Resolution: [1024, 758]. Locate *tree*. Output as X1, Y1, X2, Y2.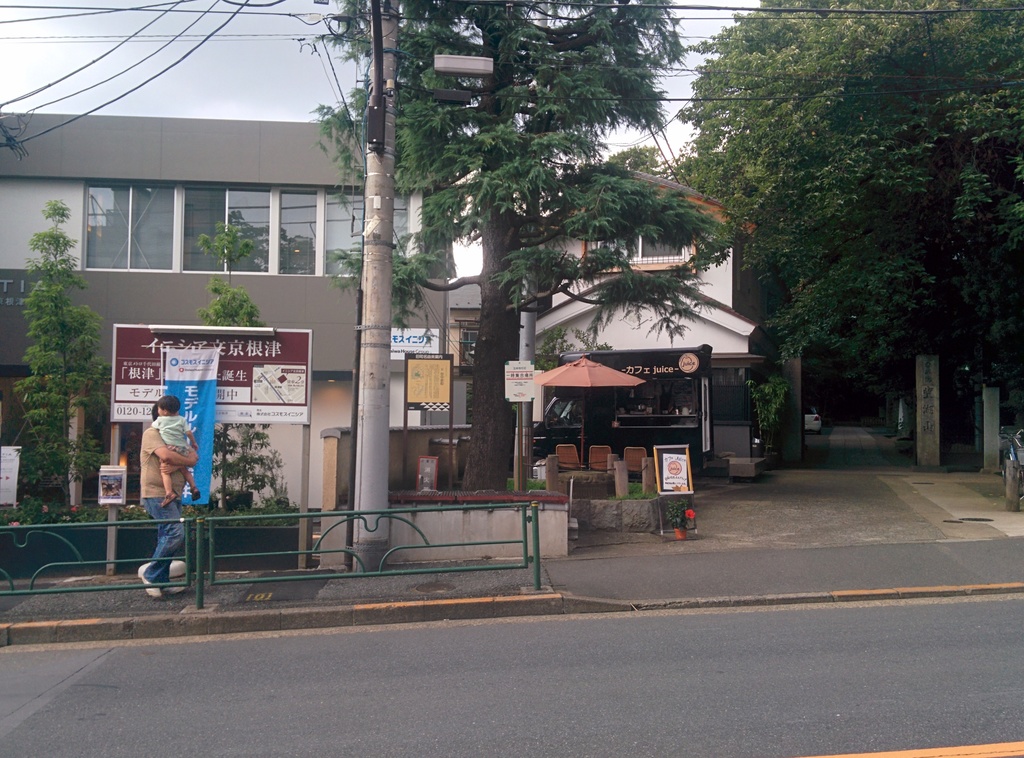
193, 218, 270, 330.
